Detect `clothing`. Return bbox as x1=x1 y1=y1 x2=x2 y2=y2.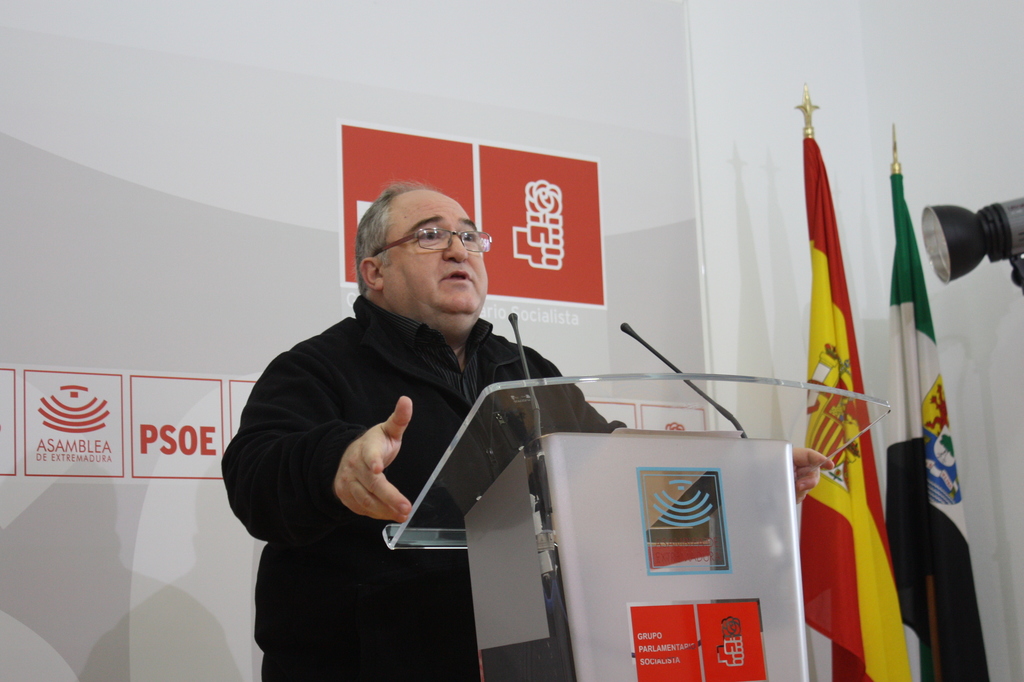
x1=218 y1=296 x2=624 y2=681.
